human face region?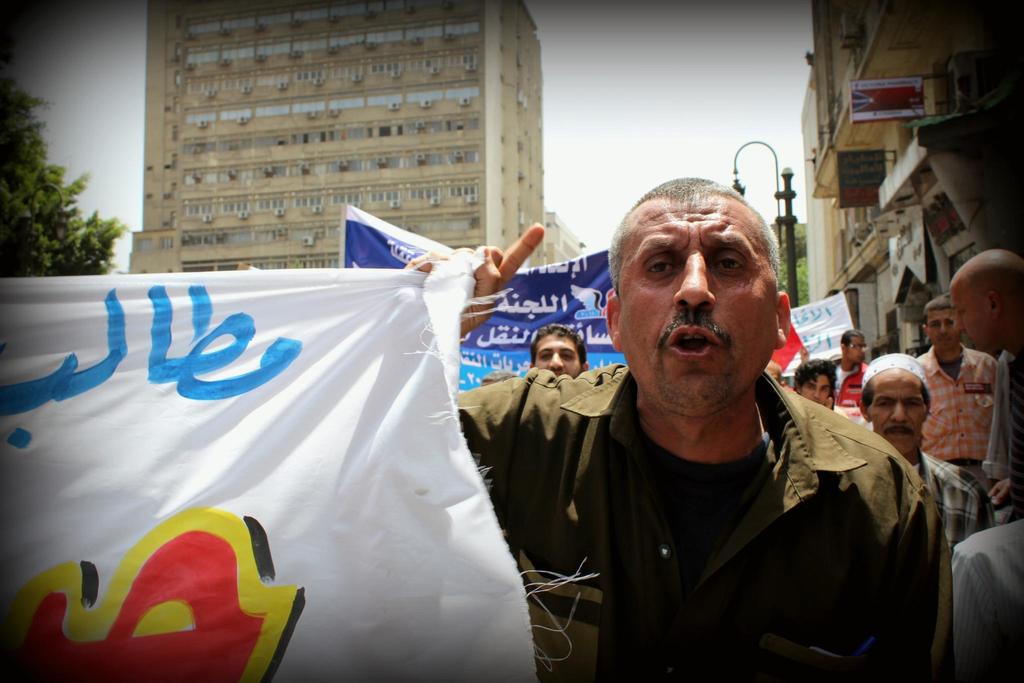
[846,337,862,359]
